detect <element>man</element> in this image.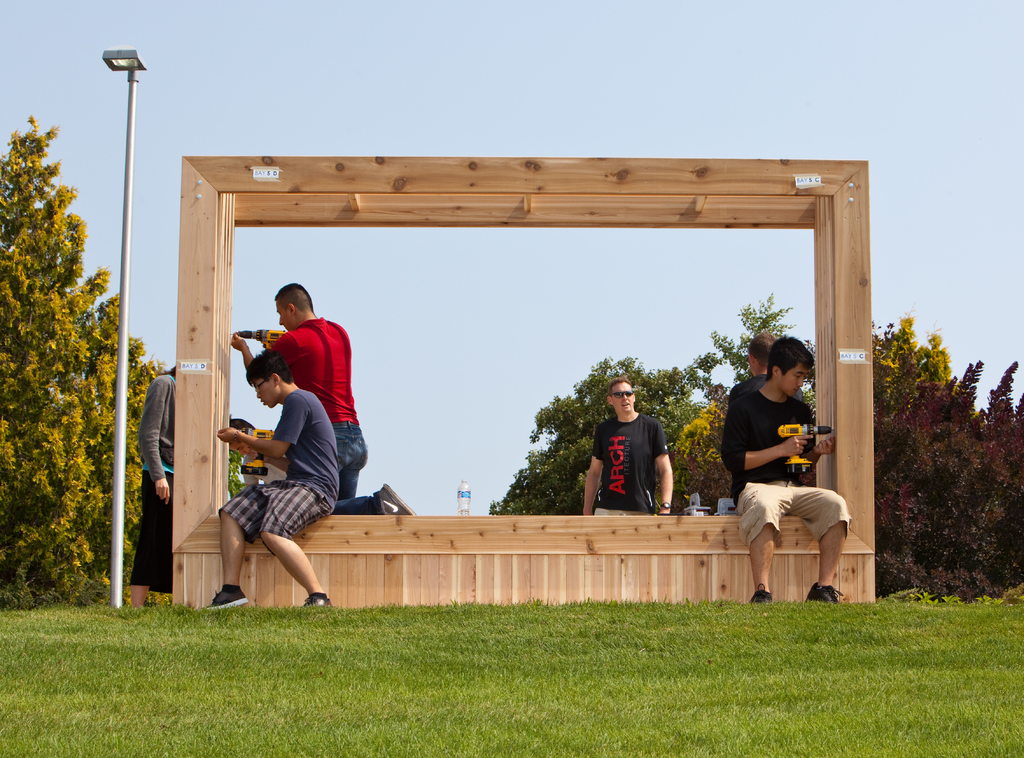
Detection: (x1=712, y1=353, x2=839, y2=583).
